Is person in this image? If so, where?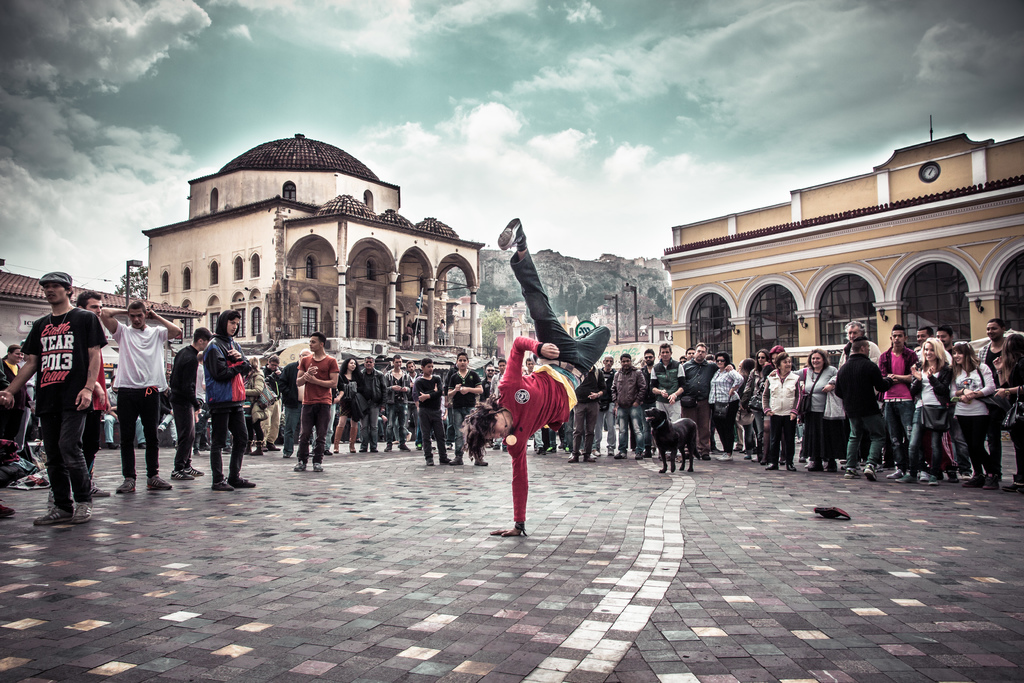
Yes, at locate(878, 322, 918, 482).
